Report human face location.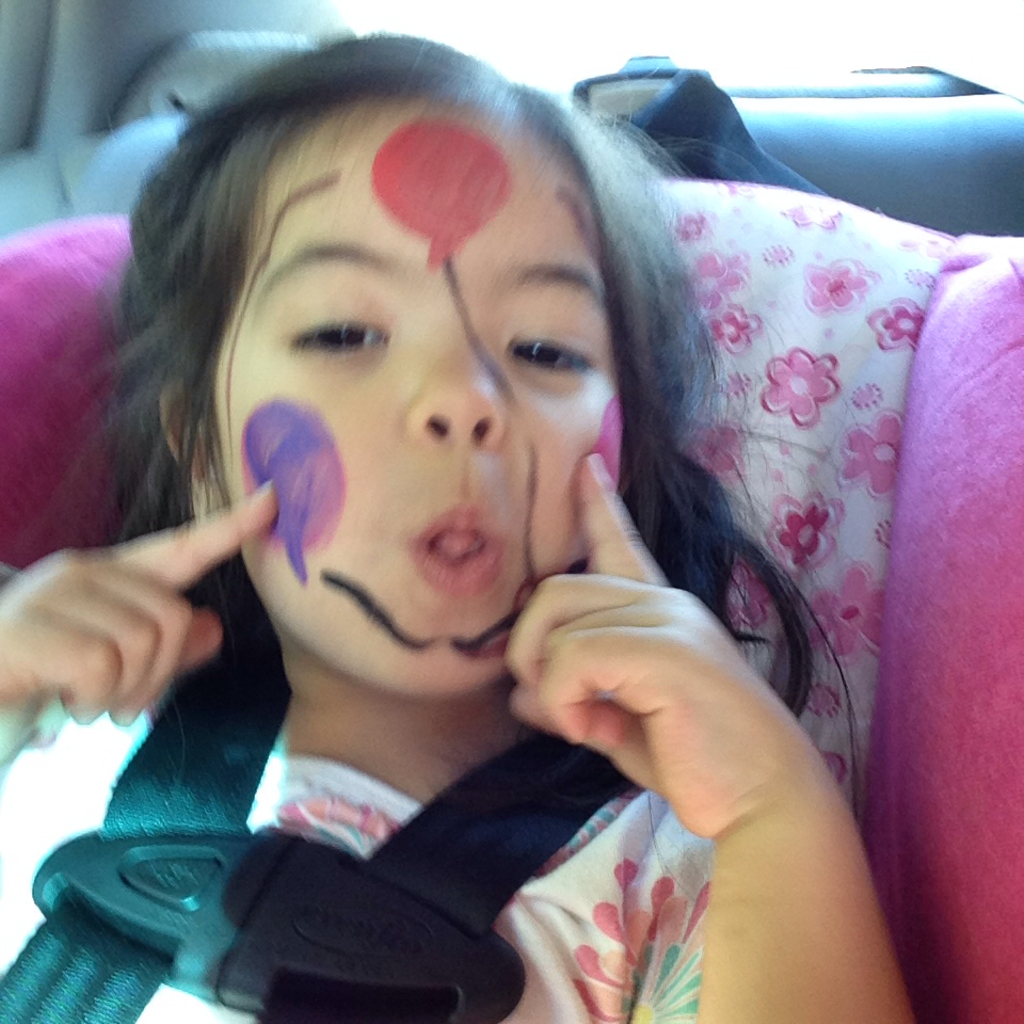
Report: box(209, 97, 622, 697).
